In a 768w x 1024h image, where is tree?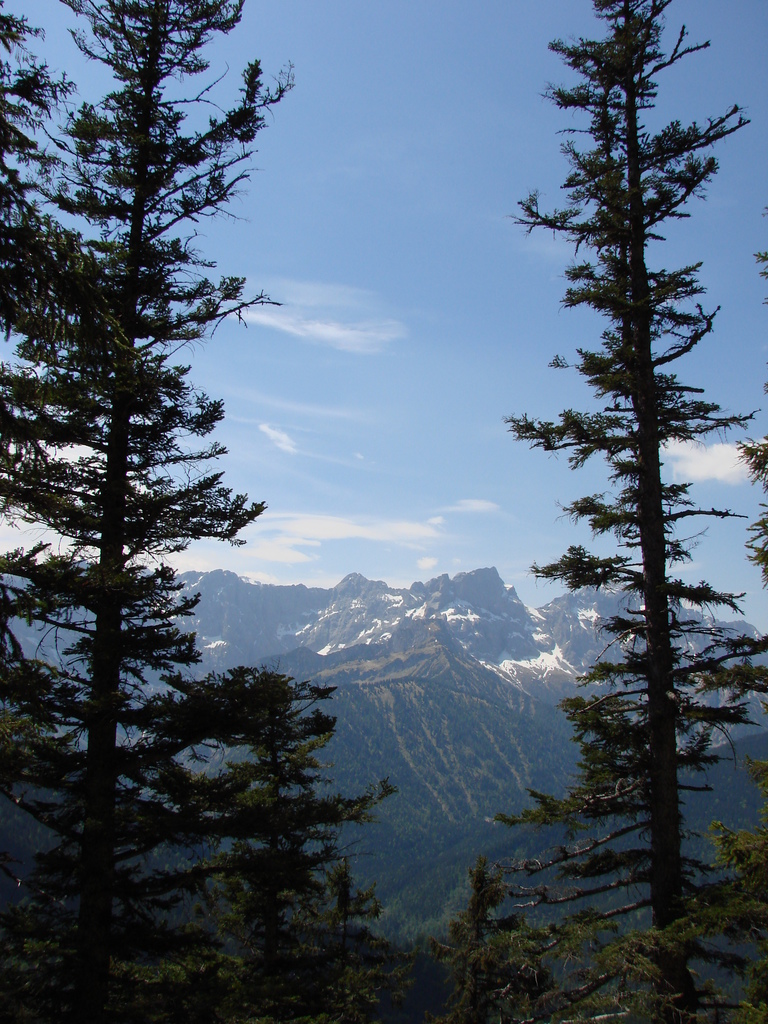
locate(420, 850, 538, 1023).
